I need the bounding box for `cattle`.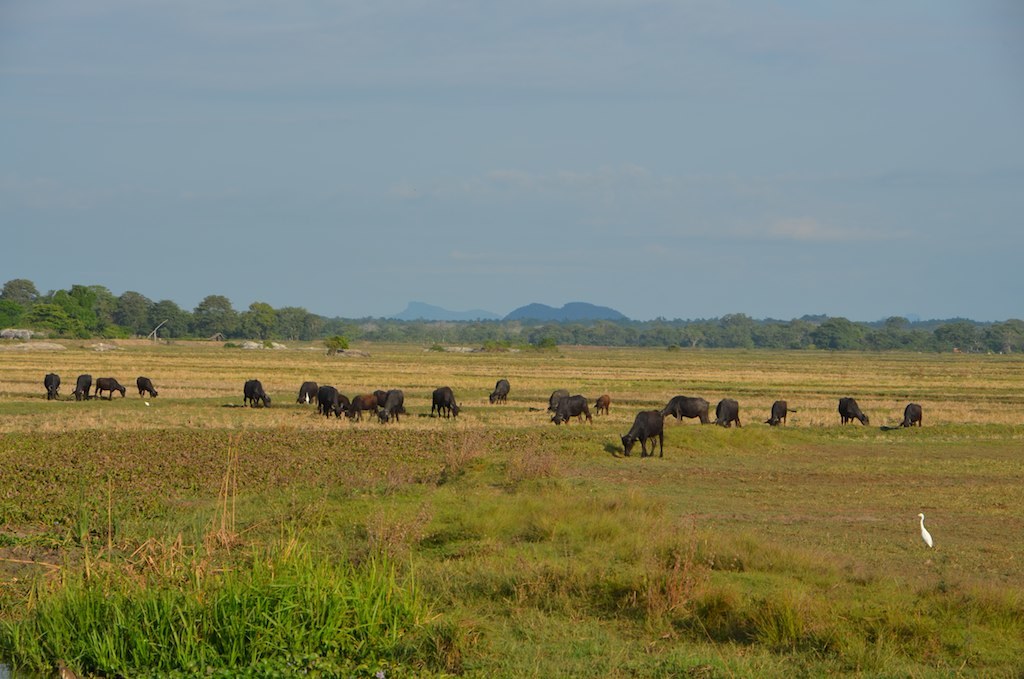
Here it is: [432,387,460,425].
